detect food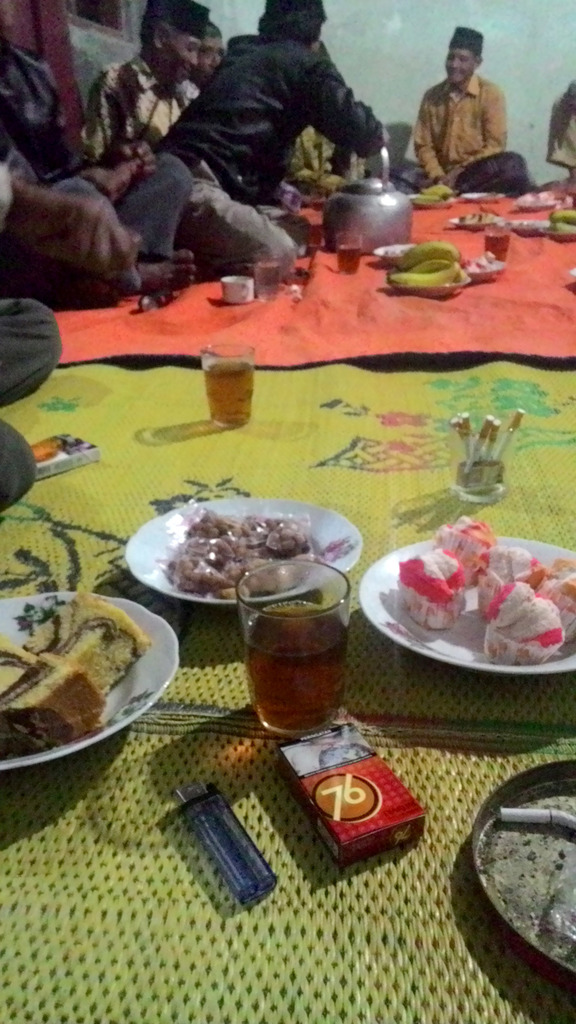
region(386, 267, 456, 292)
